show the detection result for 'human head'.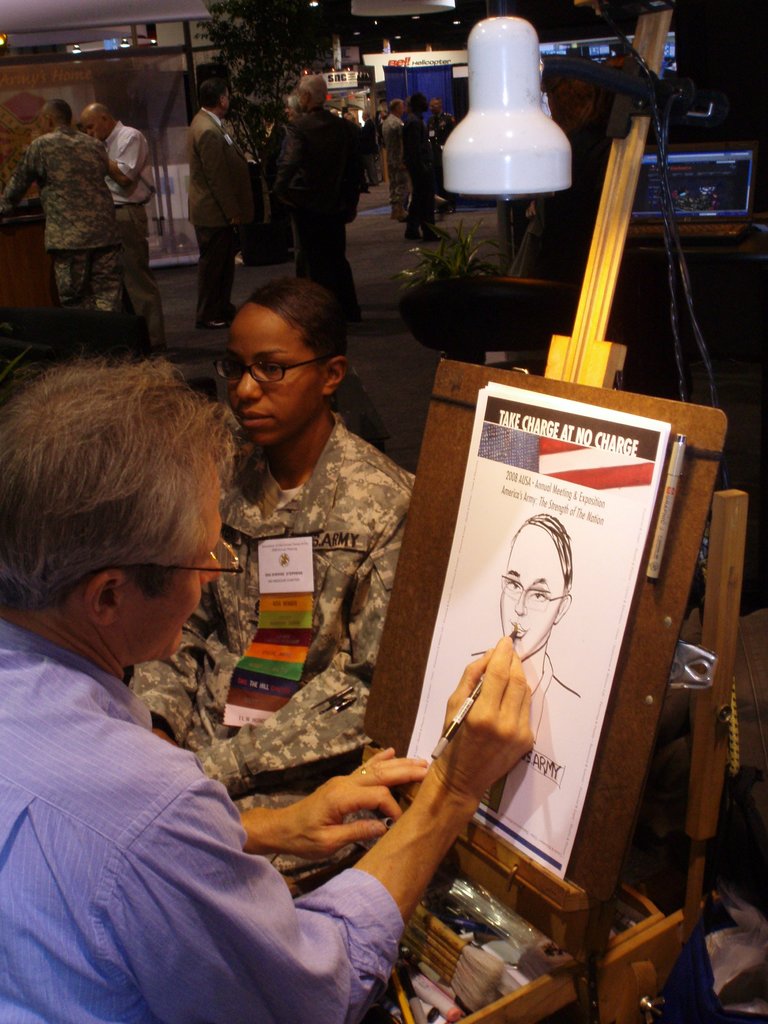
(284,94,300,122).
